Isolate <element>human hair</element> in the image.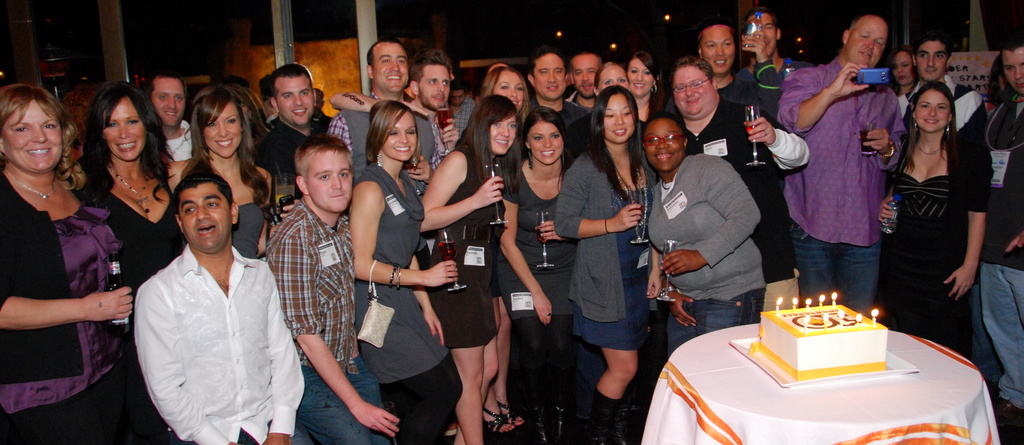
Isolated region: <bbox>668, 55, 716, 92</bbox>.
